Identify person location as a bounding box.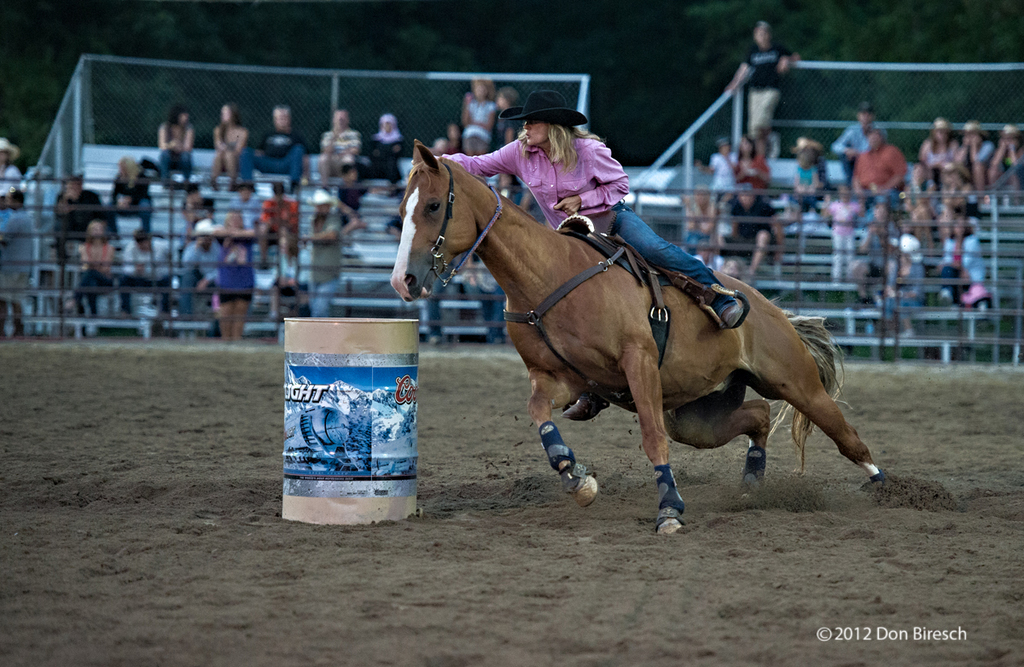
466,79,516,154.
